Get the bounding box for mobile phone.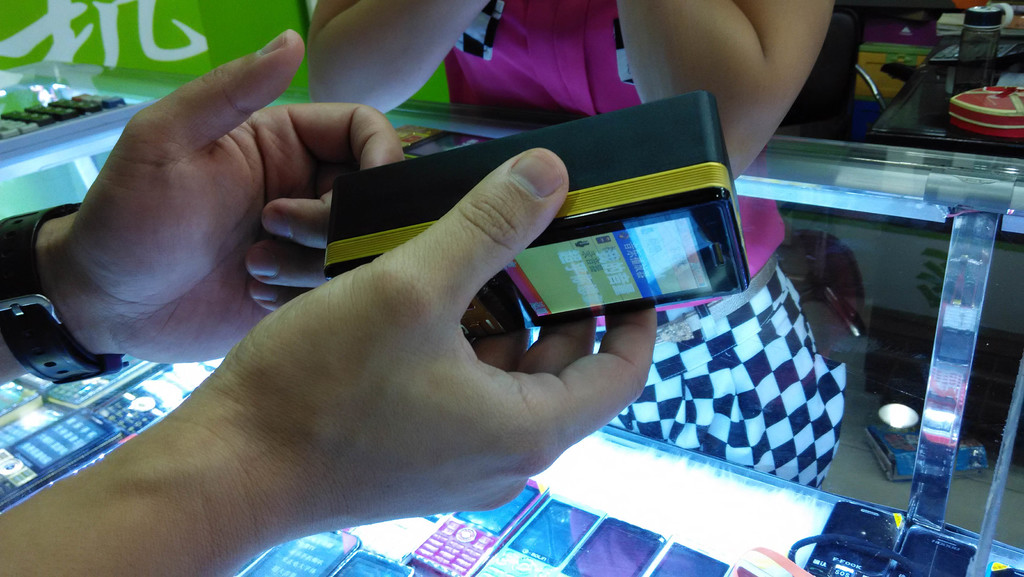
(404, 127, 482, 160).
